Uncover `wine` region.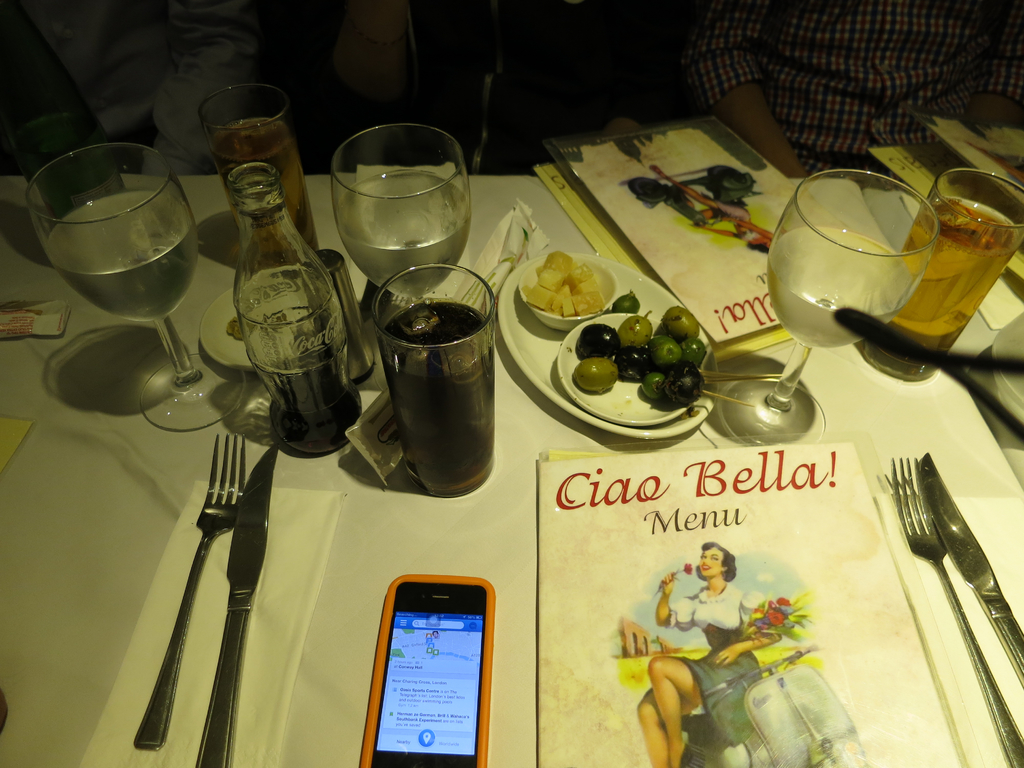
Uncovered: {"left": 374, "top": 305, "right": 493, "bottom": 498}.
